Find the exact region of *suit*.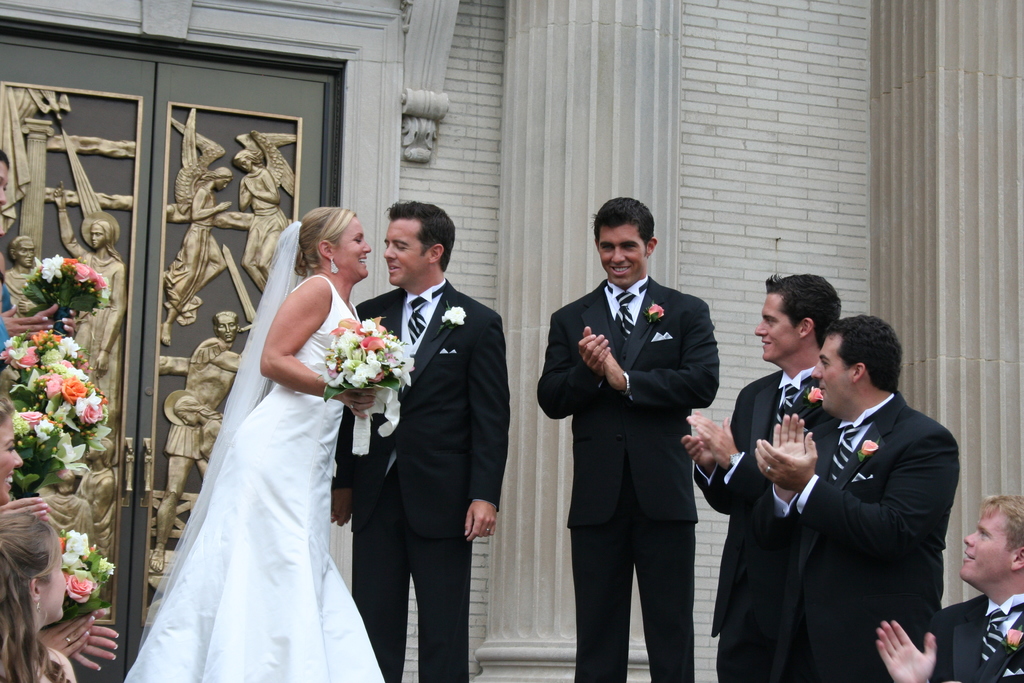
Exact region: rect(330, 279, 510, 682).
